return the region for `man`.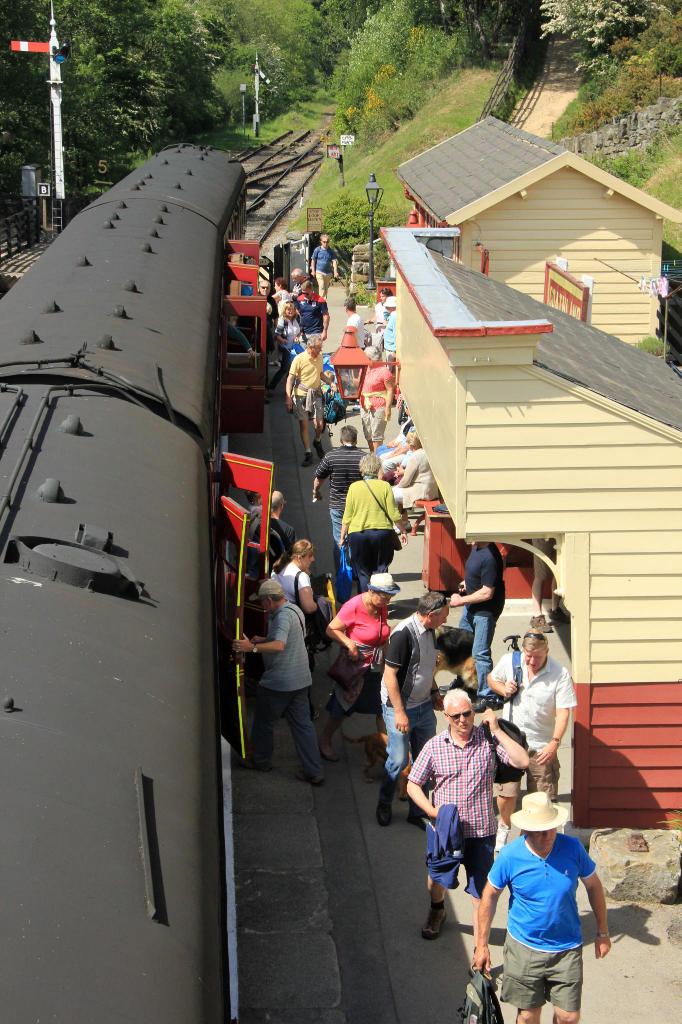
447 539 503 716.
